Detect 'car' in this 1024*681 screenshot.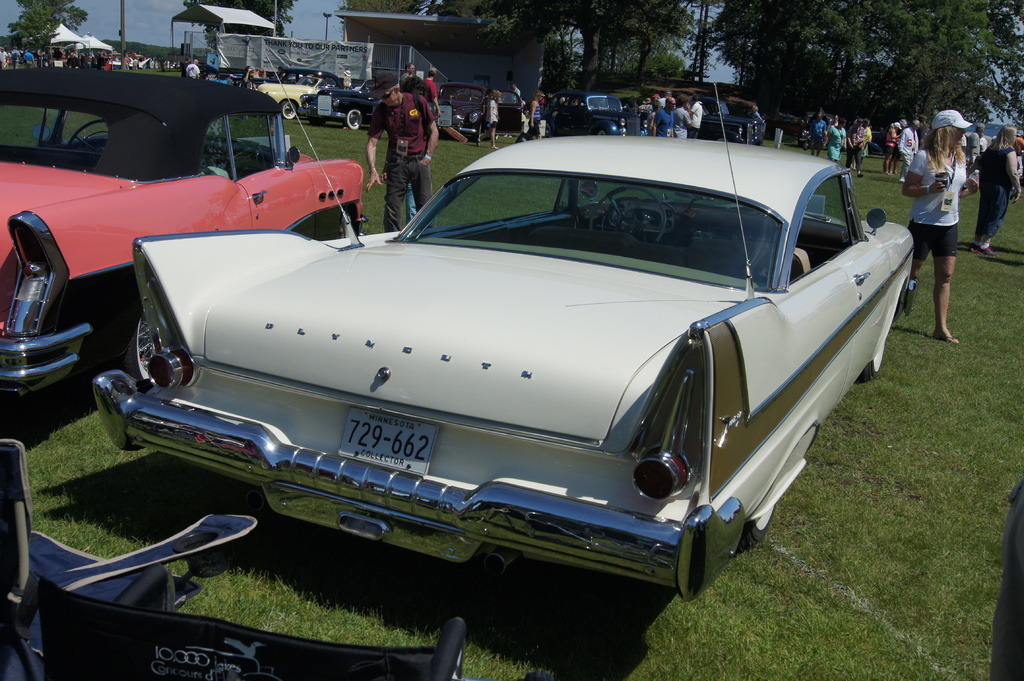
Detection: 100,132,932,609.
